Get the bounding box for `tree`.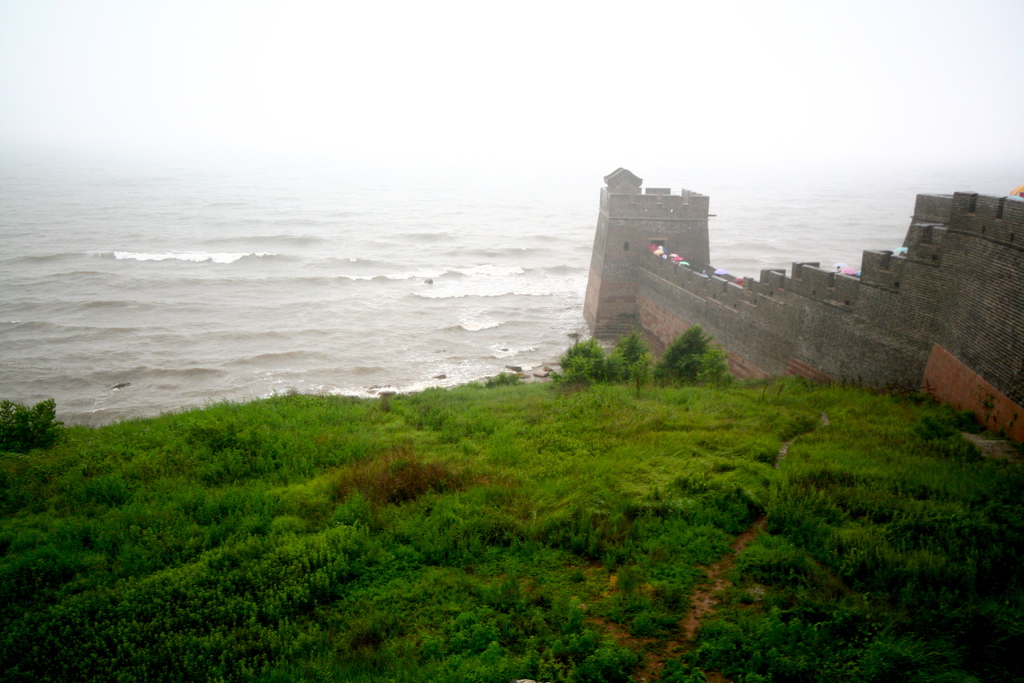
bbox=(653, 329, 731, 388).
